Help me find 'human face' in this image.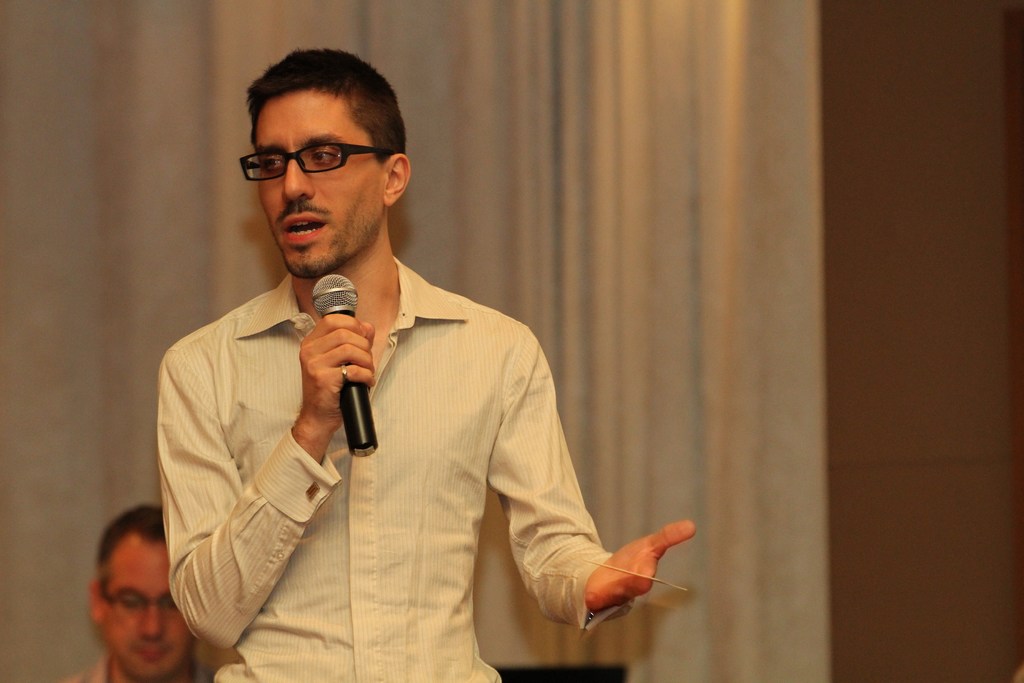
Found it: <region>105, 539, 196, 680</region>.
